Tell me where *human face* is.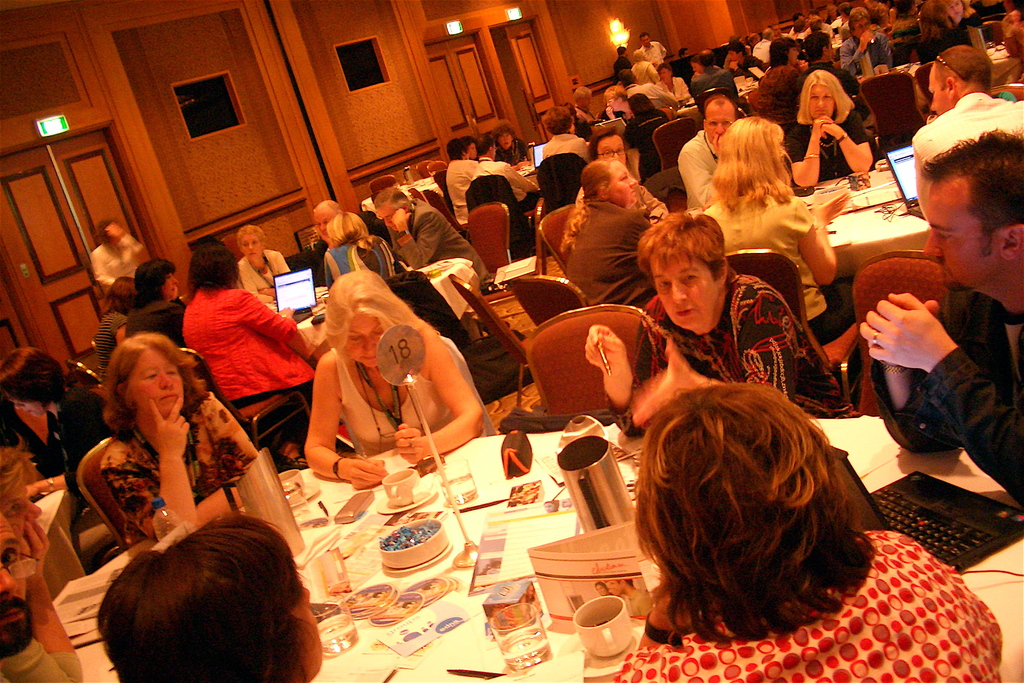
*human face* is at bbox(598, 138, 623, 168).
